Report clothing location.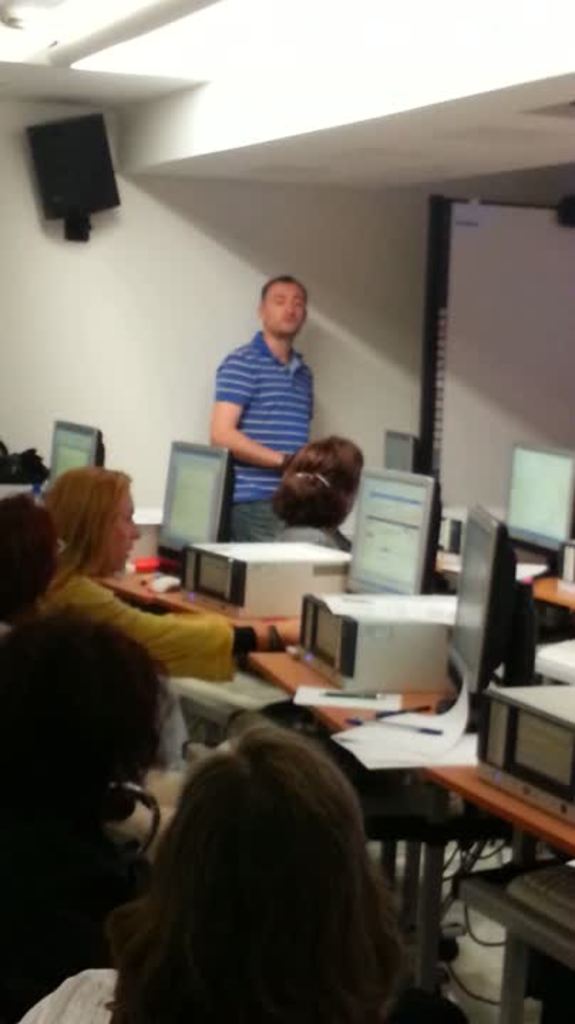
Report: [4,970,121,1023].
